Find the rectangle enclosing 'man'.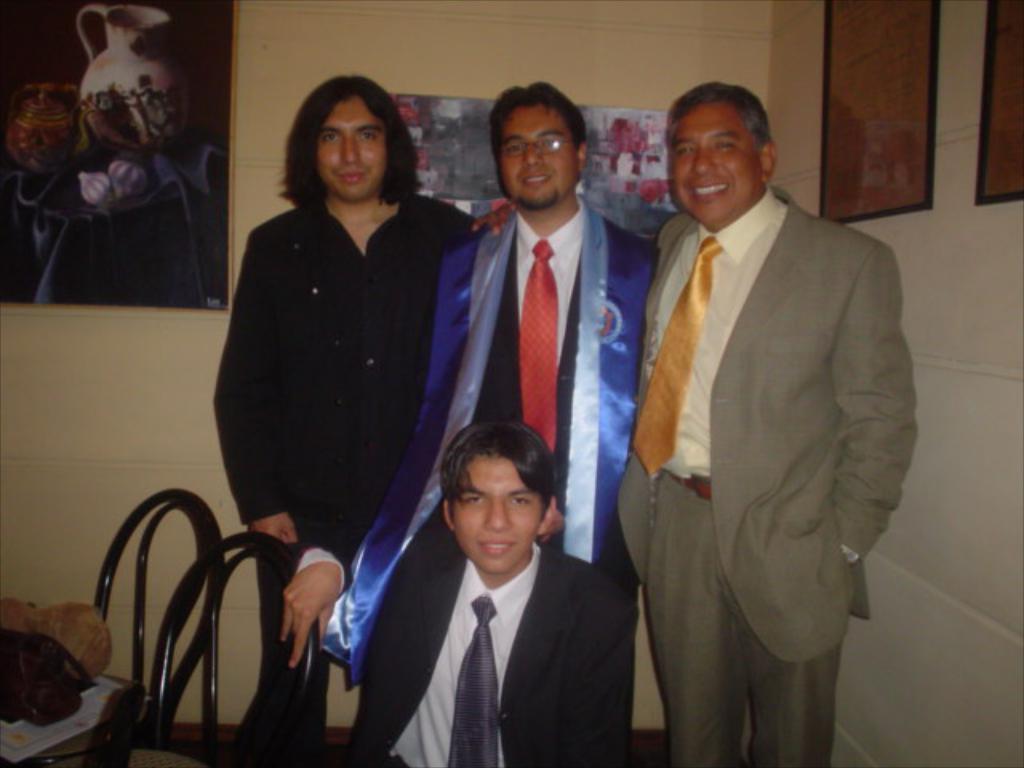
x1=381, y1=90, x2=664, y2=766.
